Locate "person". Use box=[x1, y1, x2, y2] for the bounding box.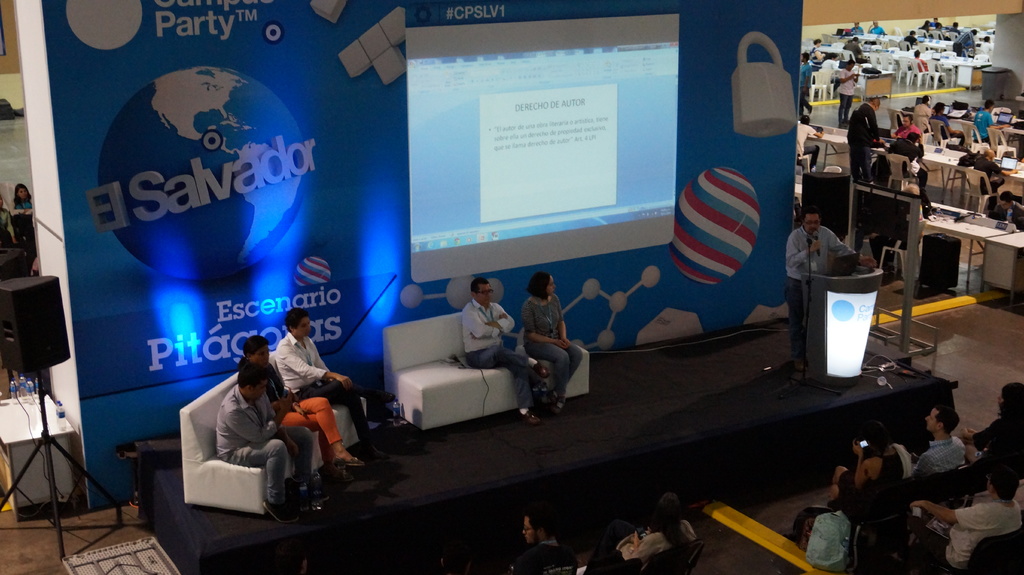
box=[234, 330, 368, 473].
